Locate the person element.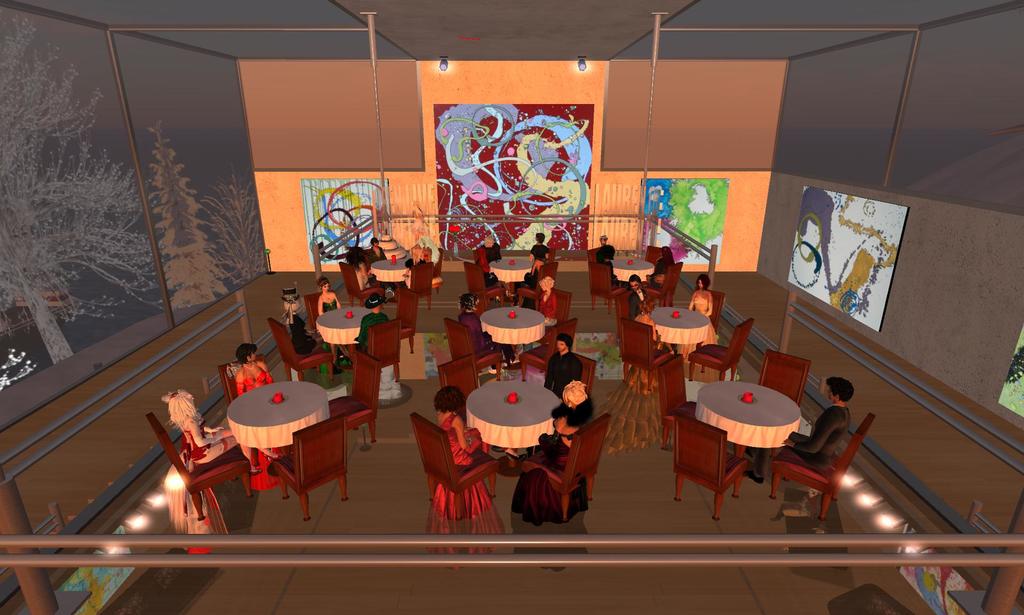
Element bbox: [539, 338, 585, 402].
